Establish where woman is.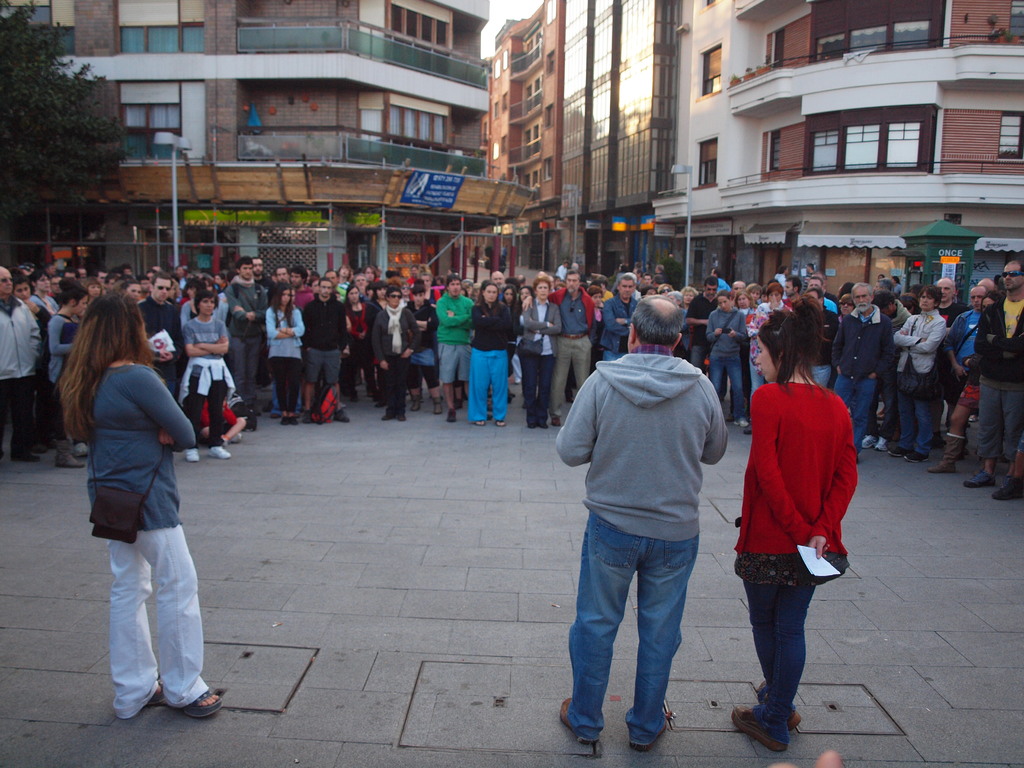
Established at [x1=728, y1=297, x2=857, y2=753].
